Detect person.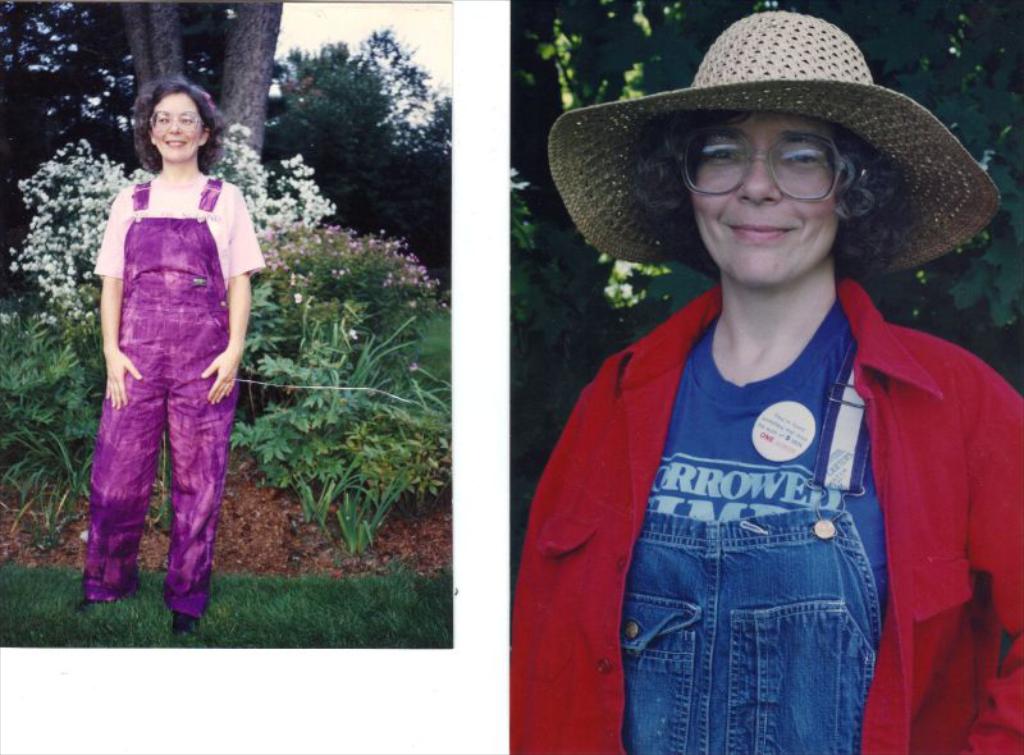
Detected at l=70, t=77, r=262, b=639.
